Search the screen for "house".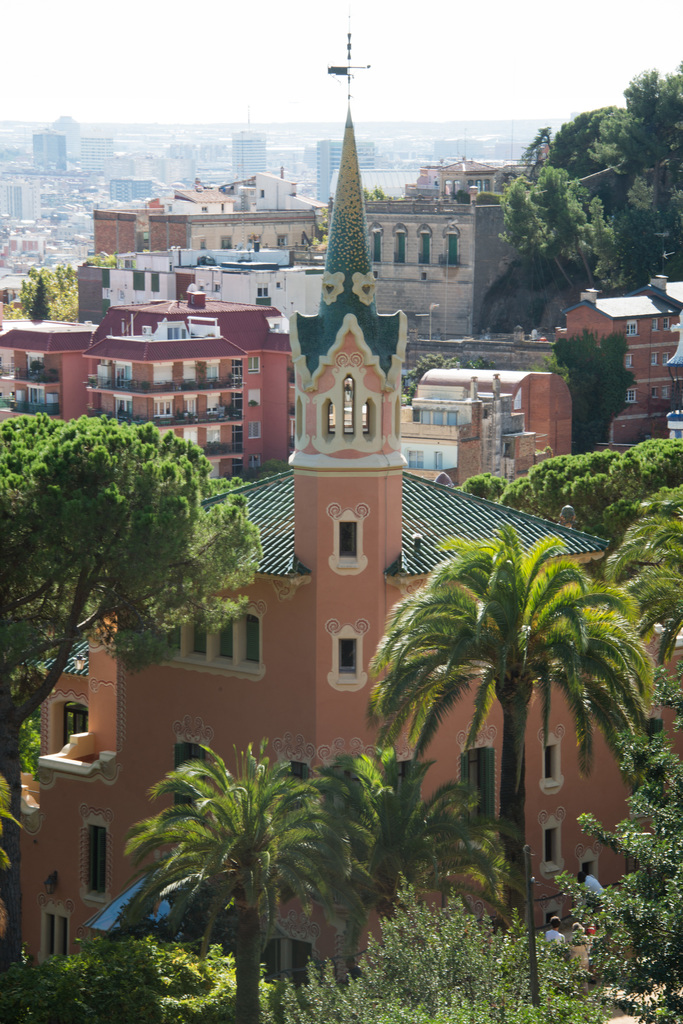
Found at crop(86, 277, 293, 497).
